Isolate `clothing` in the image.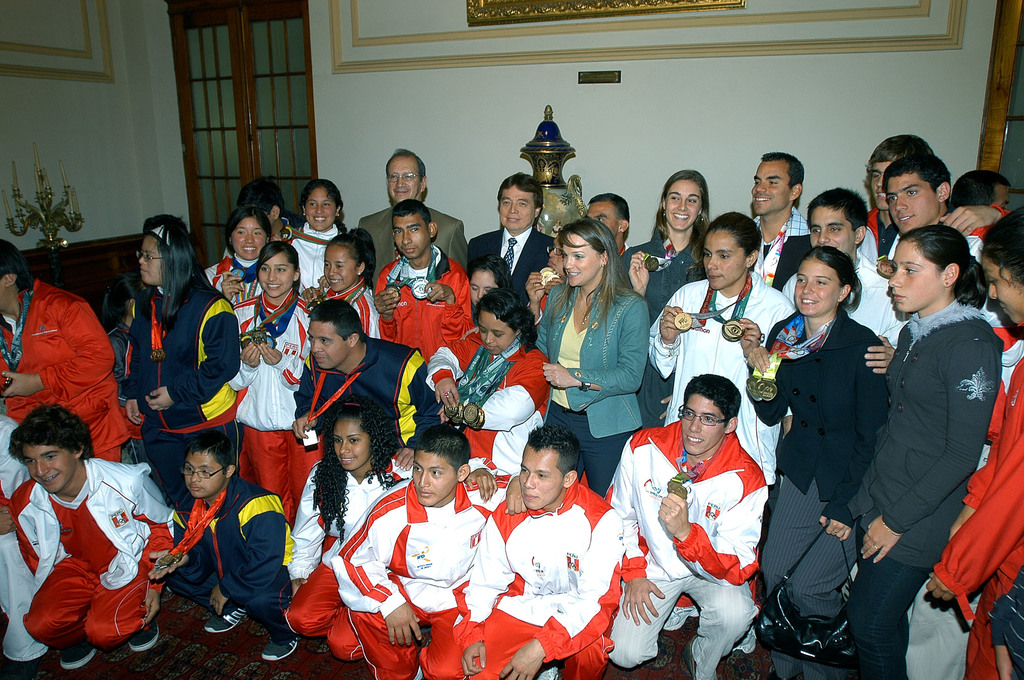
Isolated region: bbox=[646, 266, 794, 481].
